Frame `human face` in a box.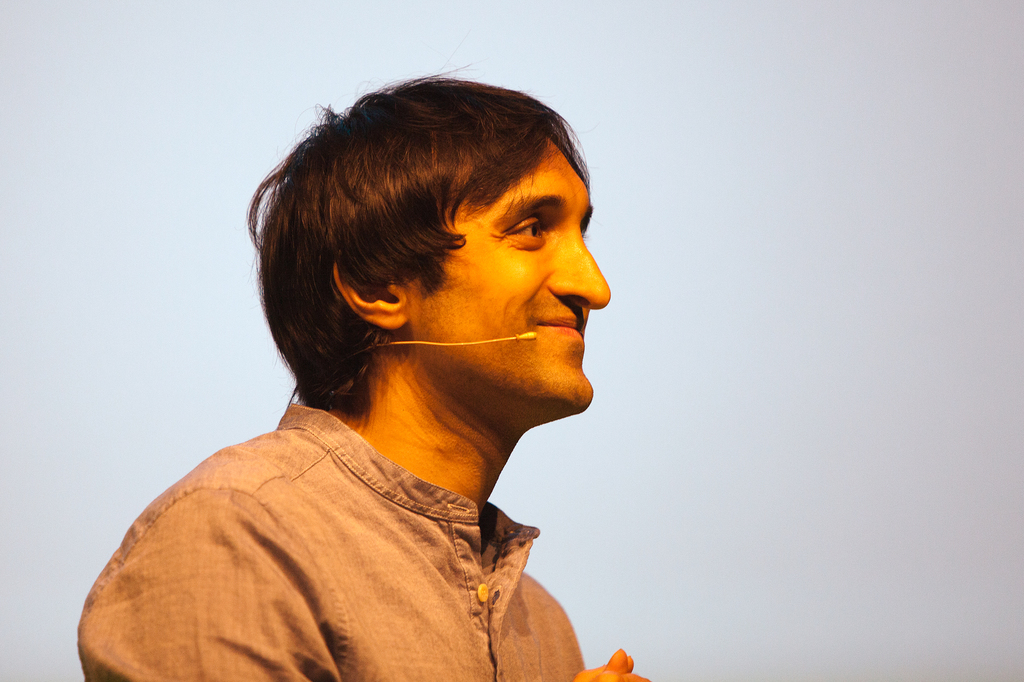
box(409, 139, 610, 412).
